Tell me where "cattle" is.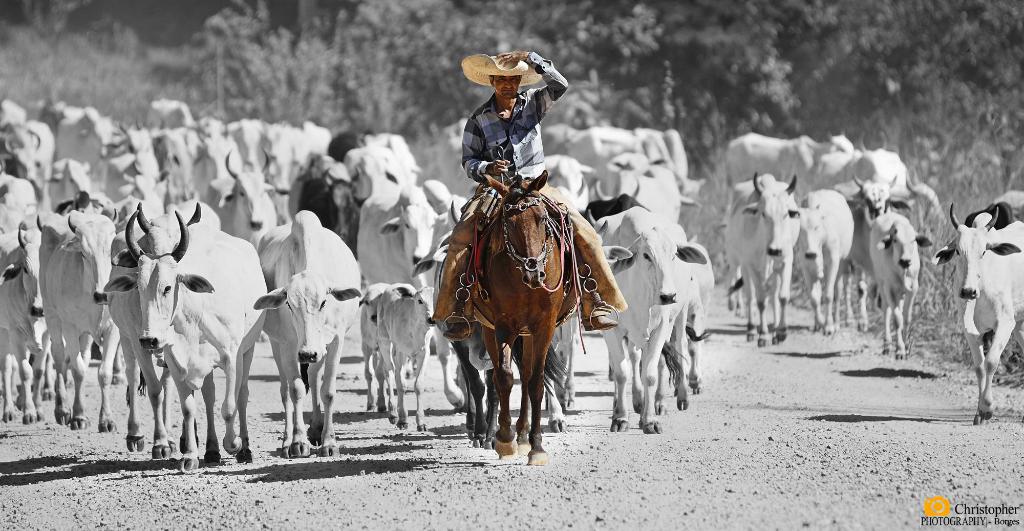
"cattle" is at rect(225, 145, 275, 241).
